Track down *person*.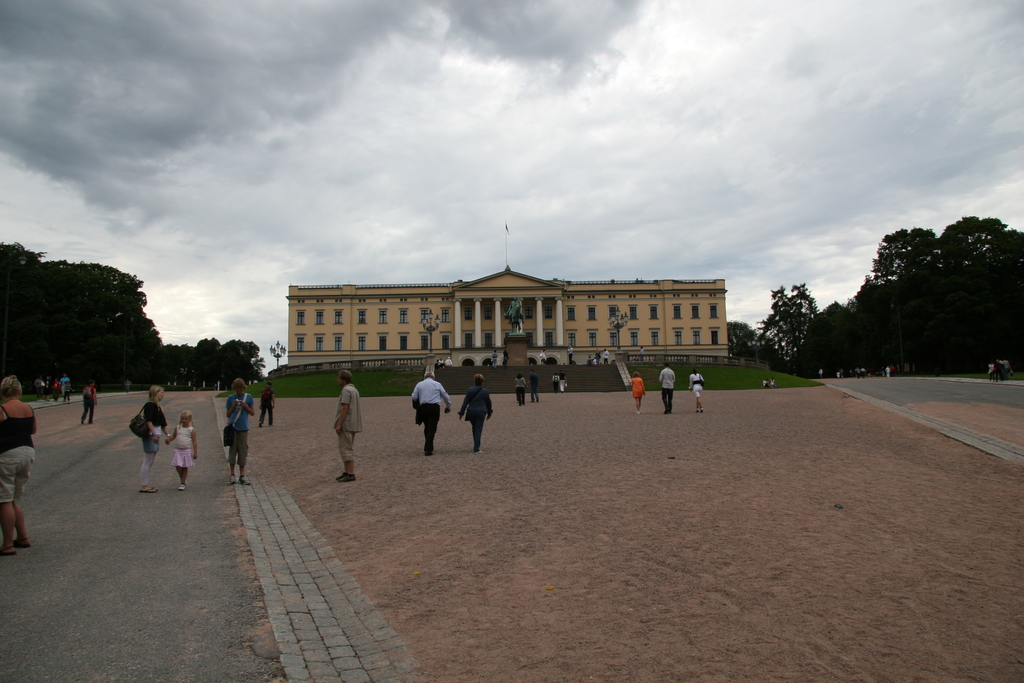
Tracked to bbox=[499, 342, 511, 371].
